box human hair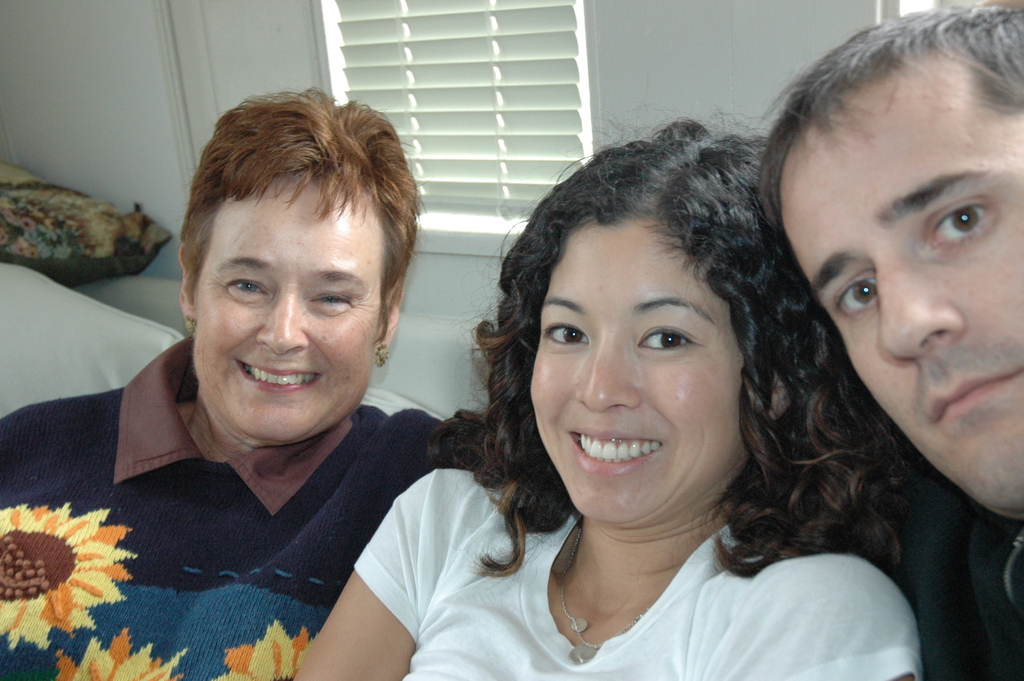
[441, 106, 870, 584]
